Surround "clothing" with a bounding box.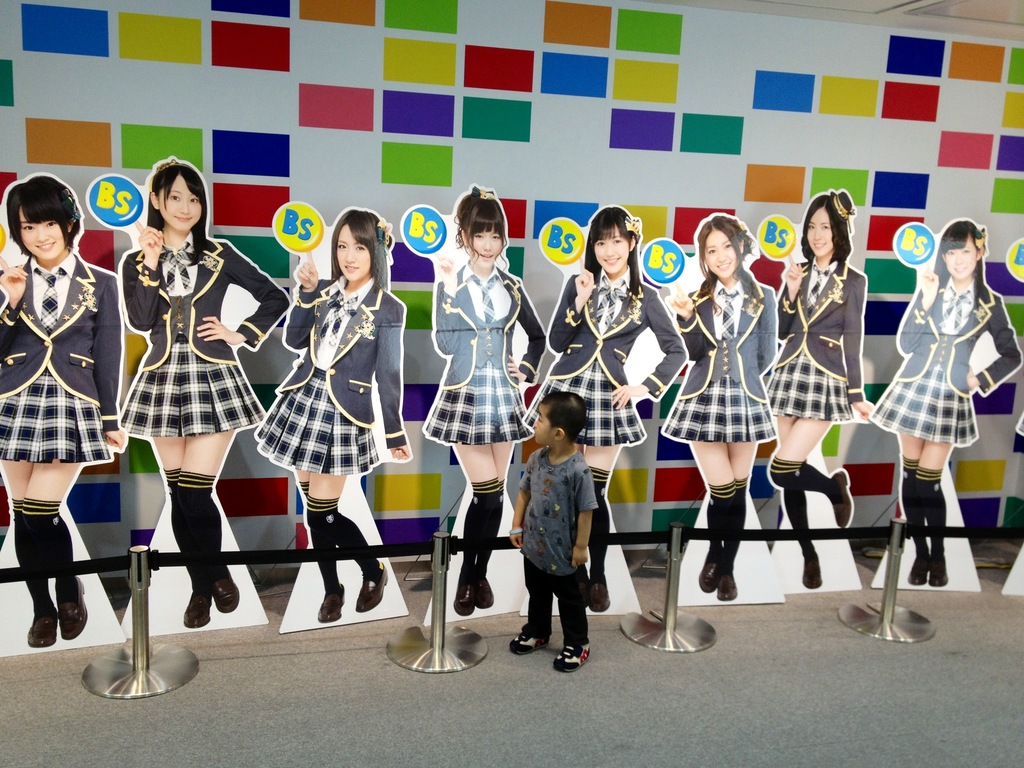
bbox=(870, 273, 1021, 563).
